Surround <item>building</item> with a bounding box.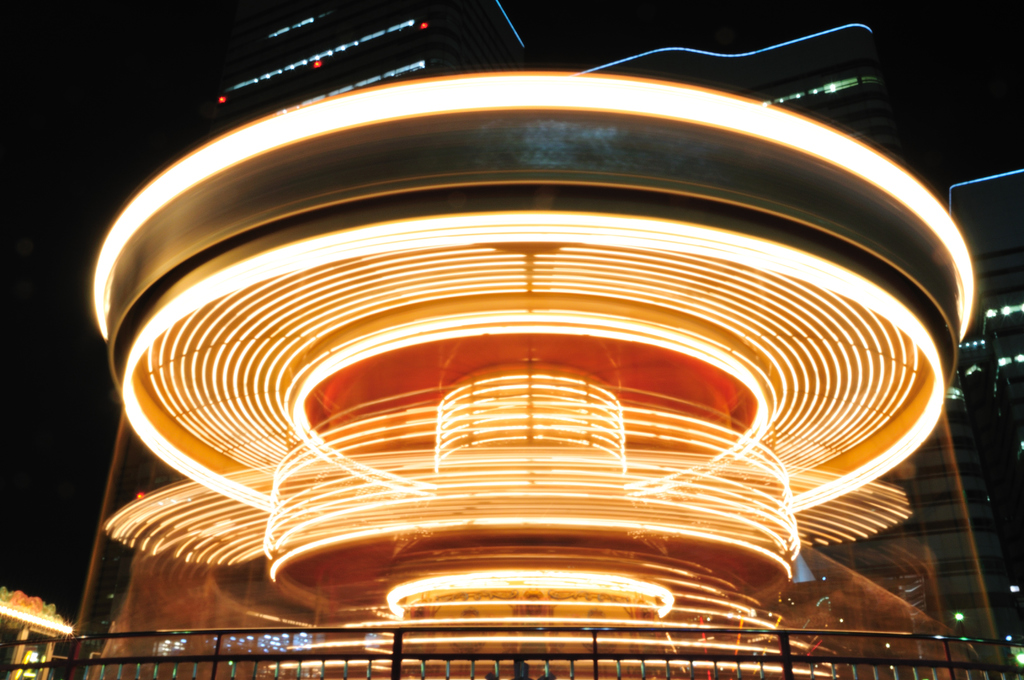
[x1=795, y1=165, x2=1023, y2=679].
